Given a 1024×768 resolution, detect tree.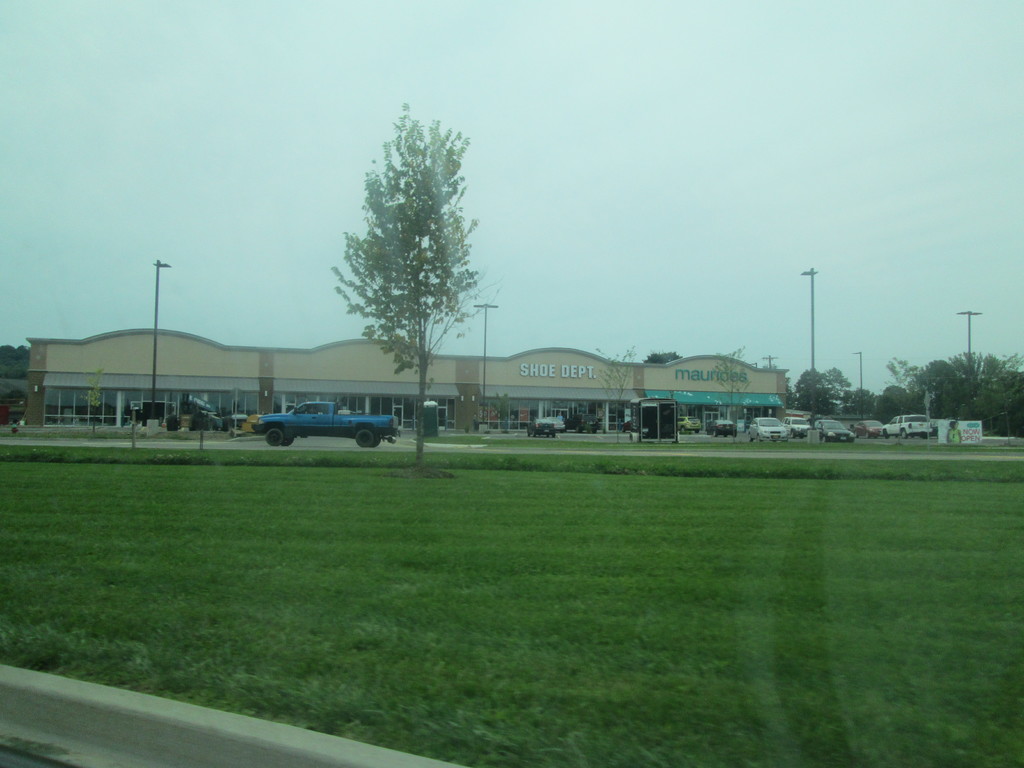
Rect(327, 101, 513, 456).
